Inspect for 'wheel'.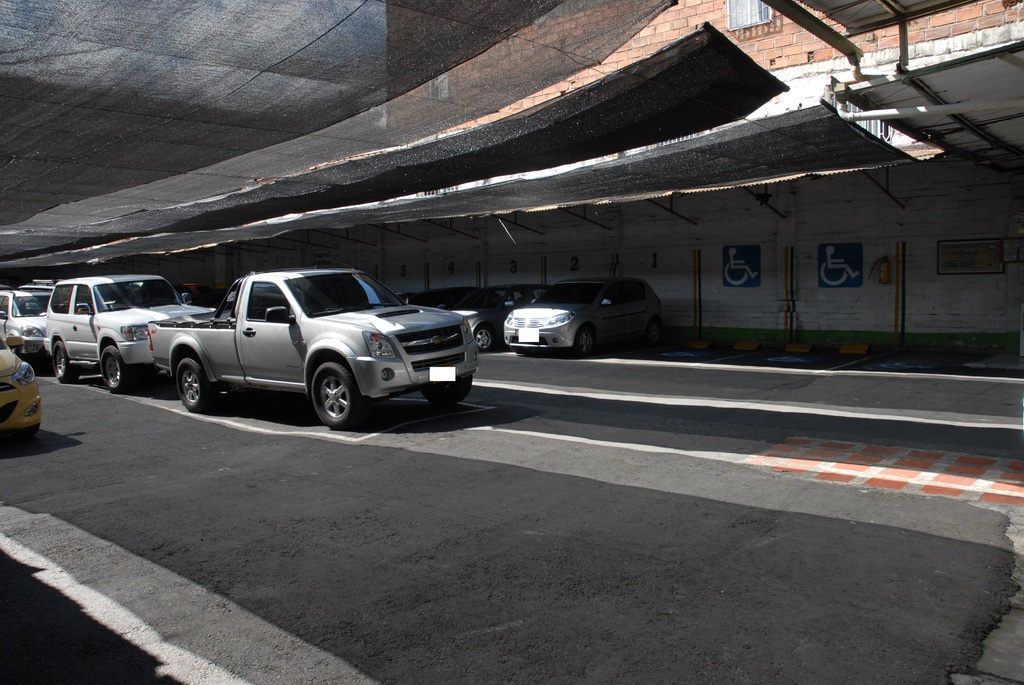
Inspection: 49/342/81/382.
